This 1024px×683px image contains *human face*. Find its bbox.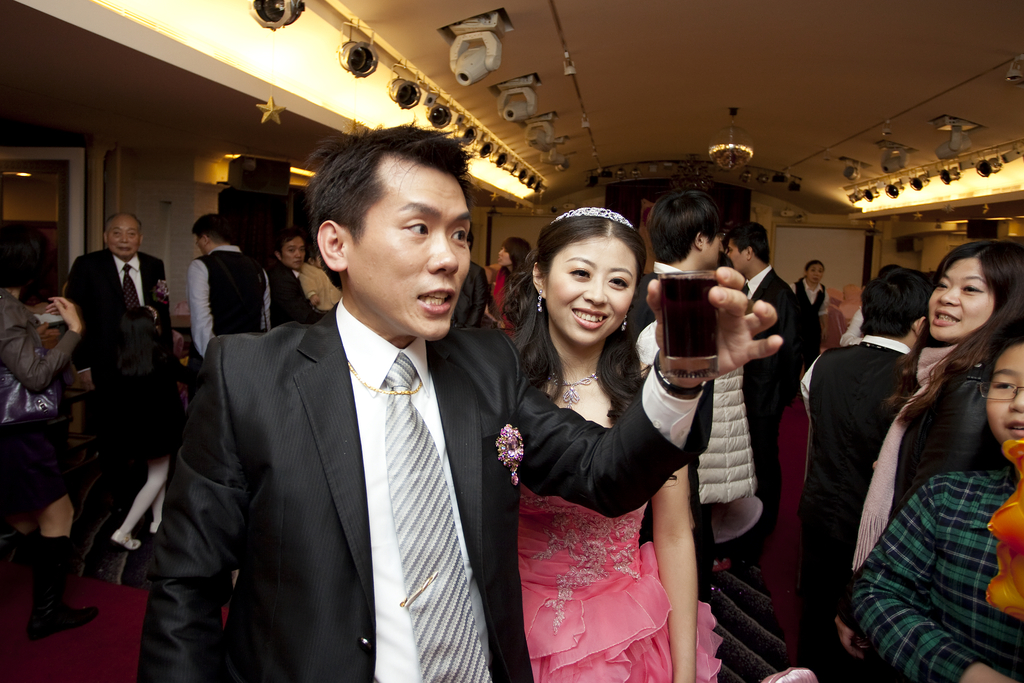
283, 238, 307, 268.
